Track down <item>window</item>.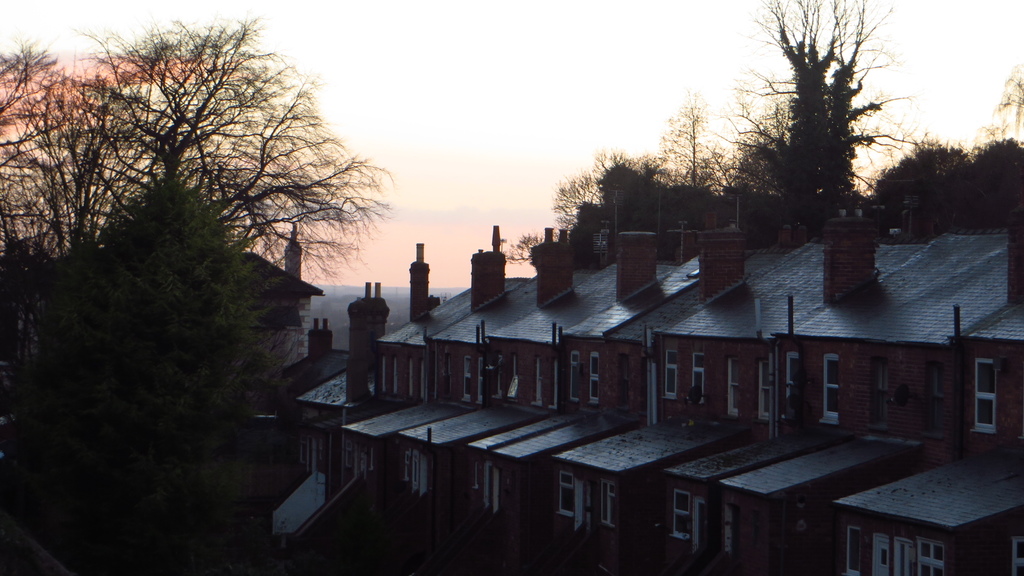
Tracked to (left=780, top=352, right=797, bottom=420).
